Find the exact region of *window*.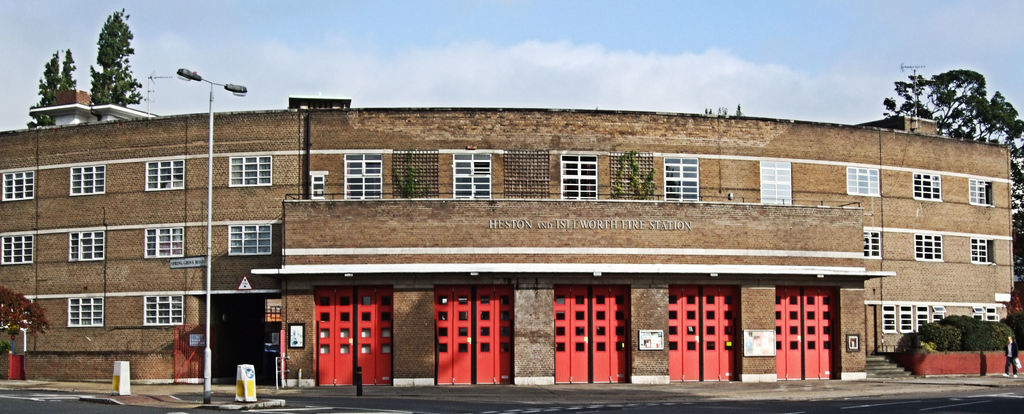
Exact region: 667/156/696/197.
